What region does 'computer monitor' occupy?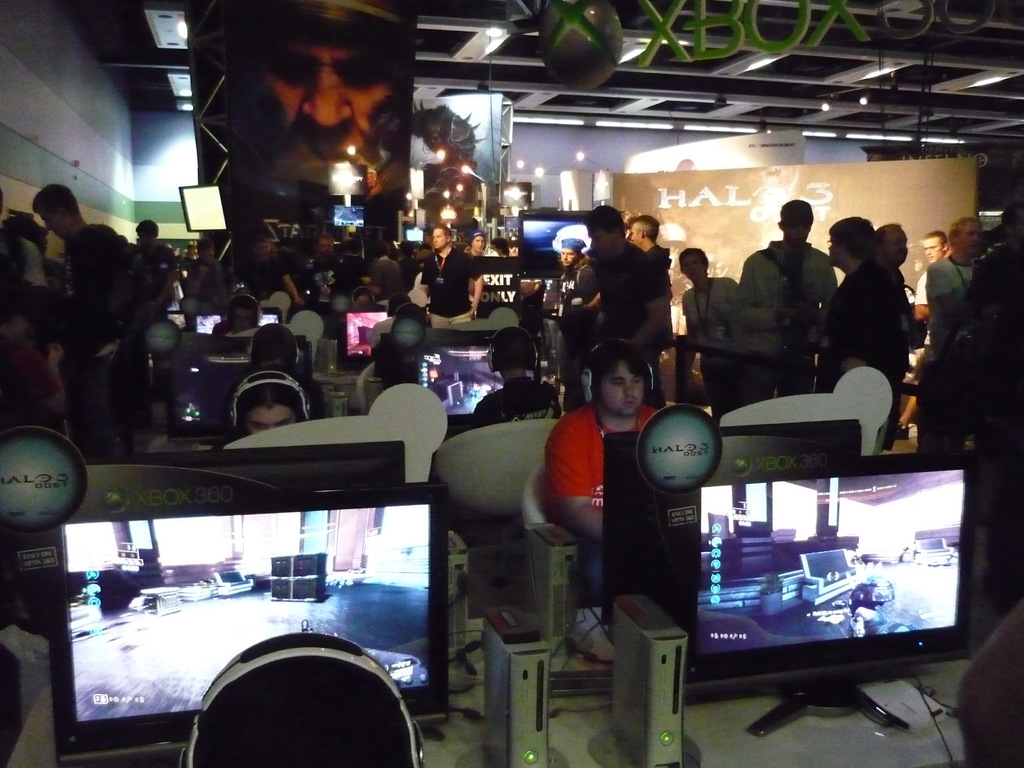
region(339, 306, 387, 368).
